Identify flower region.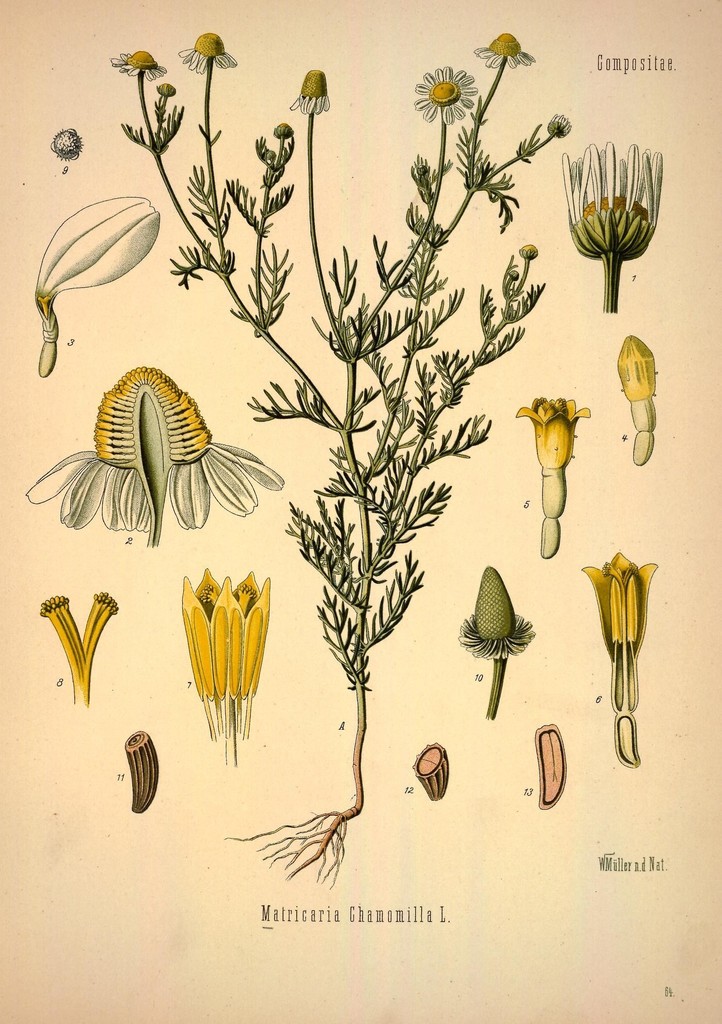
Region: pyautogui.locateOnScreen(515, 384, 581, 545).
